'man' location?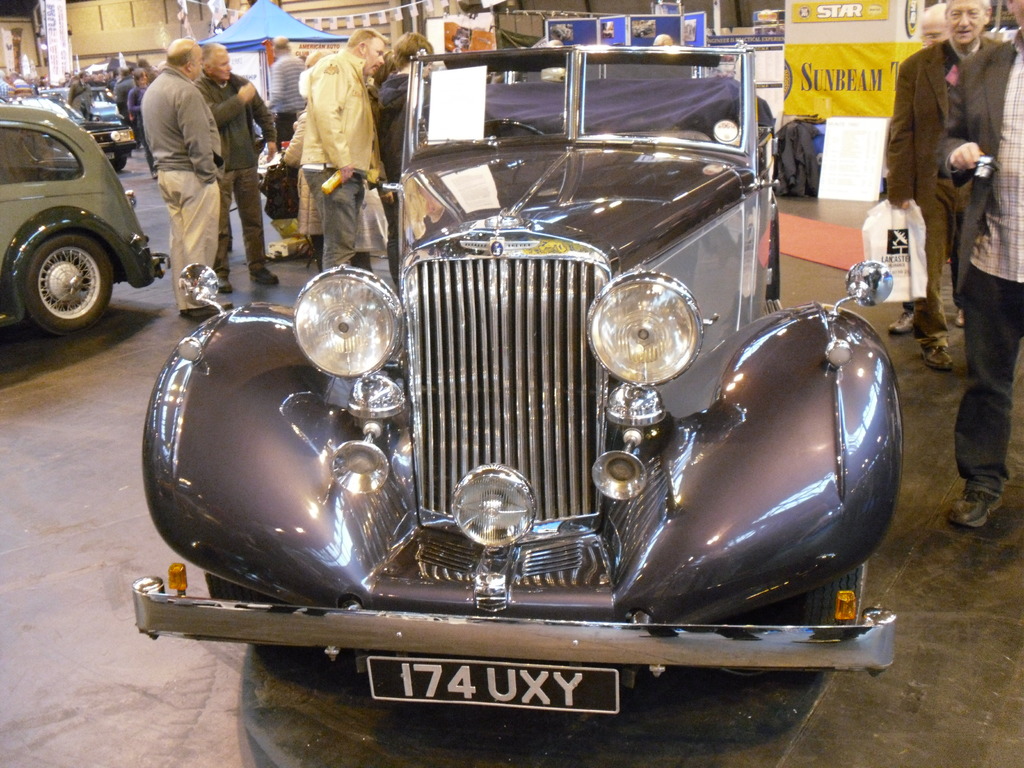
region(883, 0, 1000, 374)
